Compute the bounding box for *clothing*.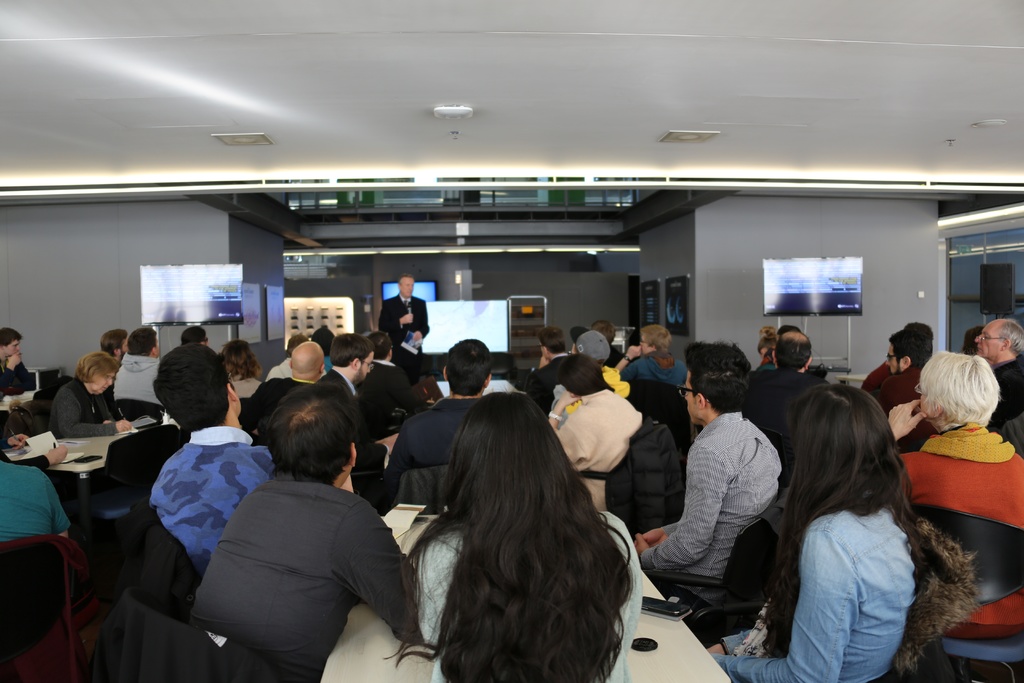
BBox(710, 507, 920, 682).
